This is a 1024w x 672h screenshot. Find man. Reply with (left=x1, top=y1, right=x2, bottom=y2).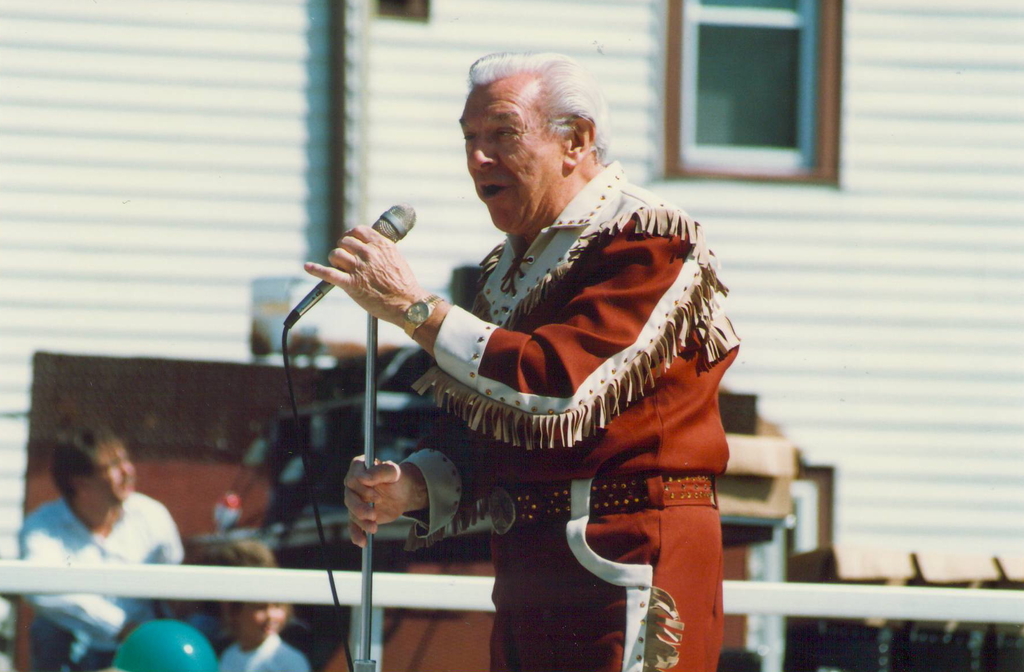
(left=305, top=49, right=740, bottom=671).
